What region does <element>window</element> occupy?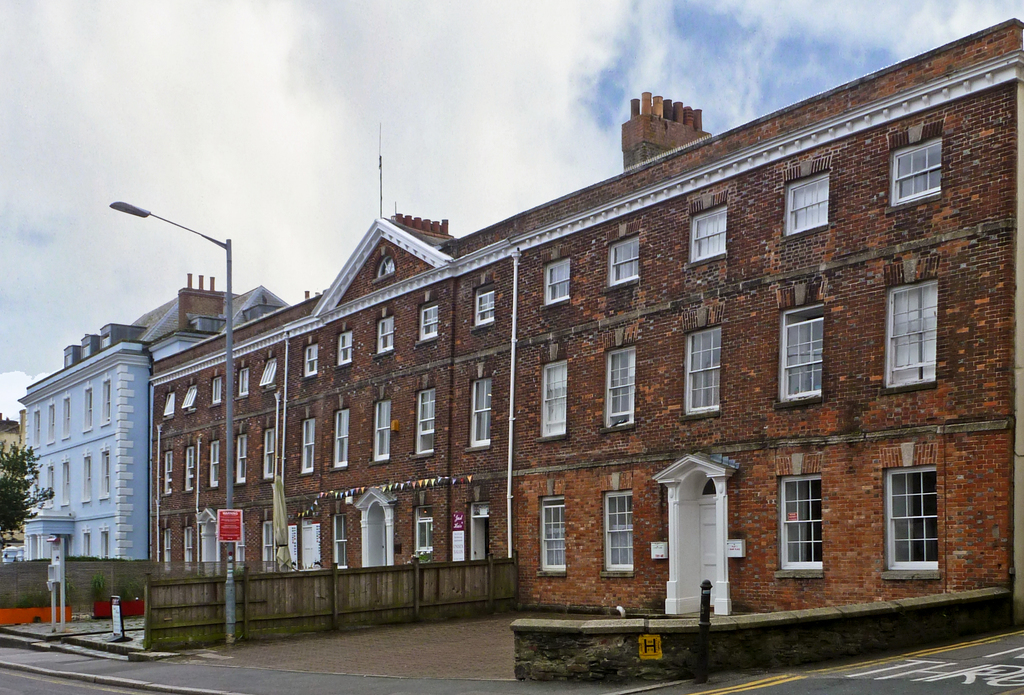
[x1=47, y1=405, x2=56, y2=444].
